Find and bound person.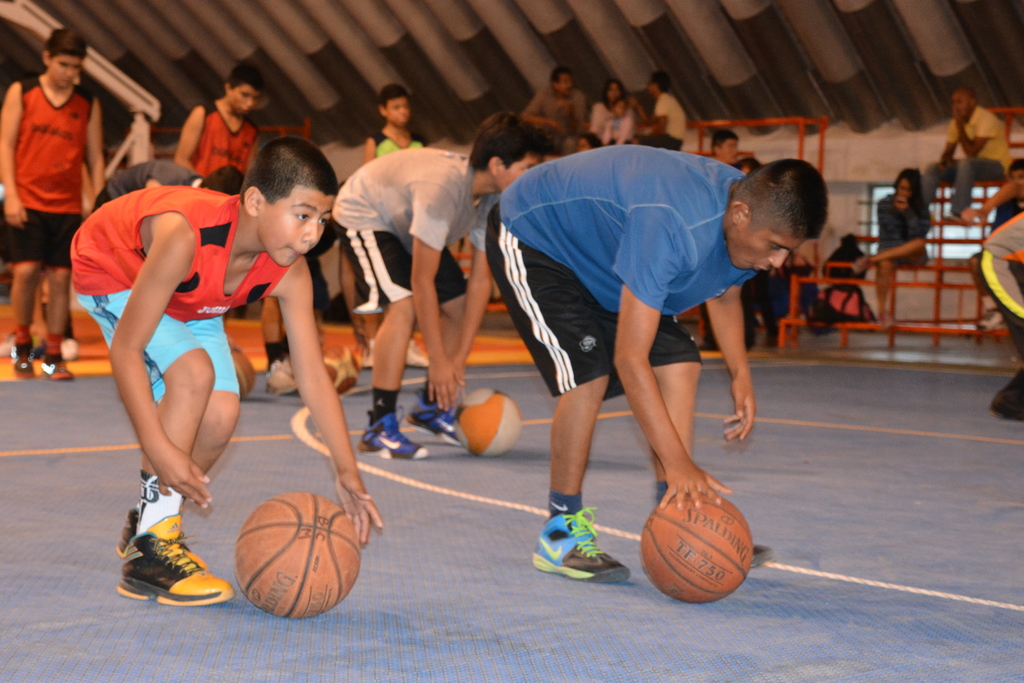
Bound: left=173, top=58, right=289, bottom=390.
